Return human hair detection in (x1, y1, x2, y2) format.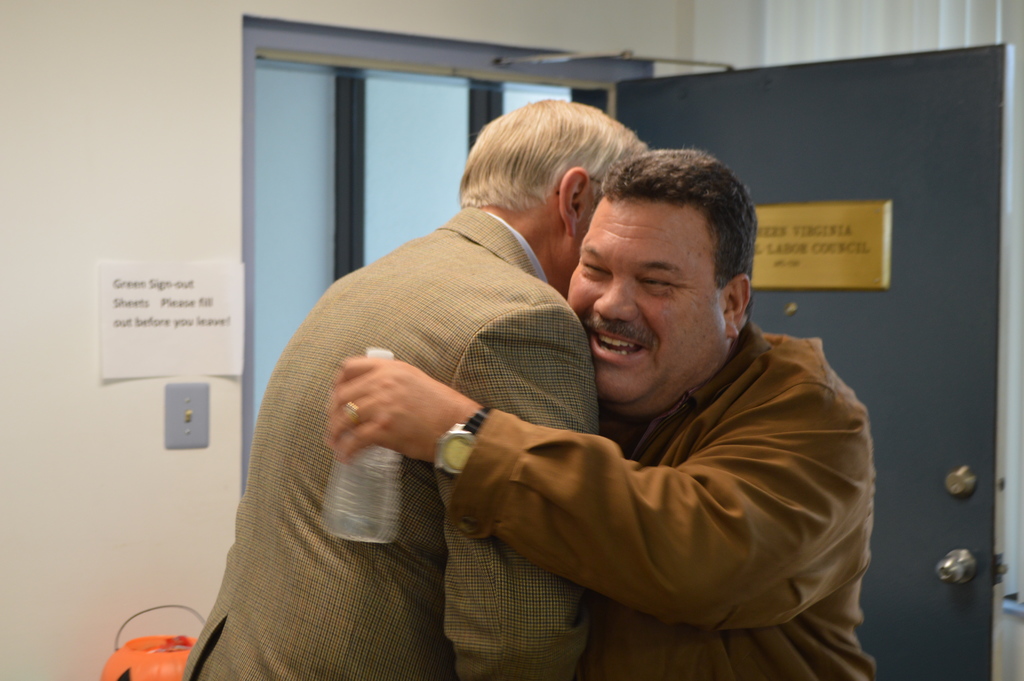
(575, 134, 763, 348).
